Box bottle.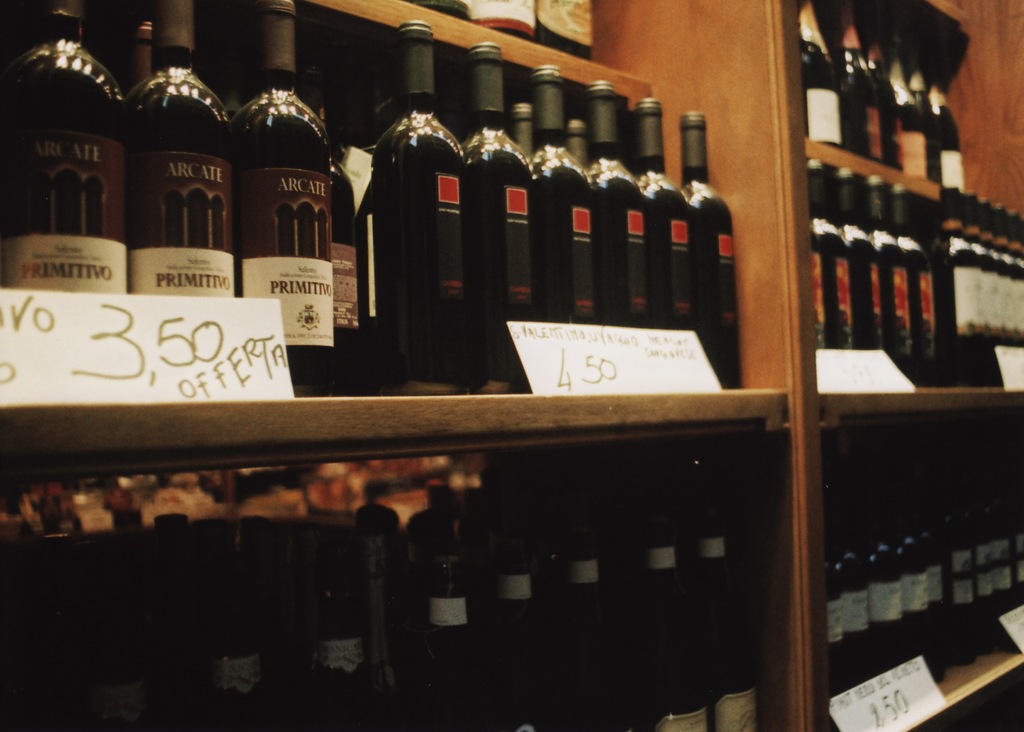
[left=872, top=521, right=895, bottom=632].
